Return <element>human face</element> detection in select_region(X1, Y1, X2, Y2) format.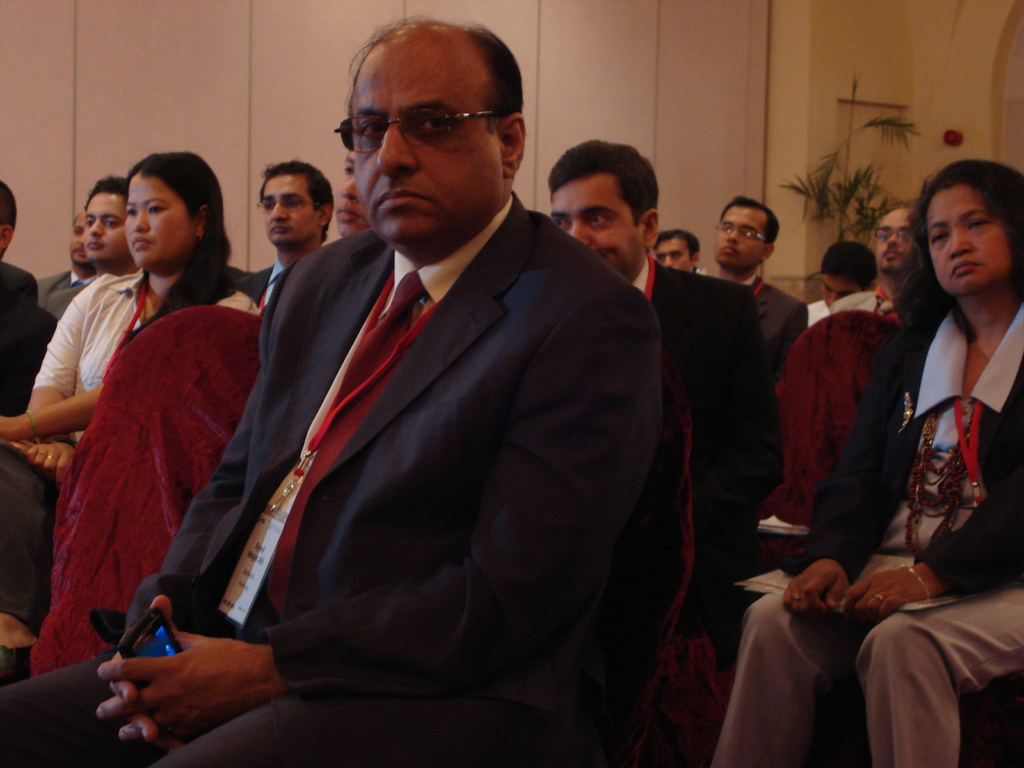
select_region(261, 173, 308, 248).
